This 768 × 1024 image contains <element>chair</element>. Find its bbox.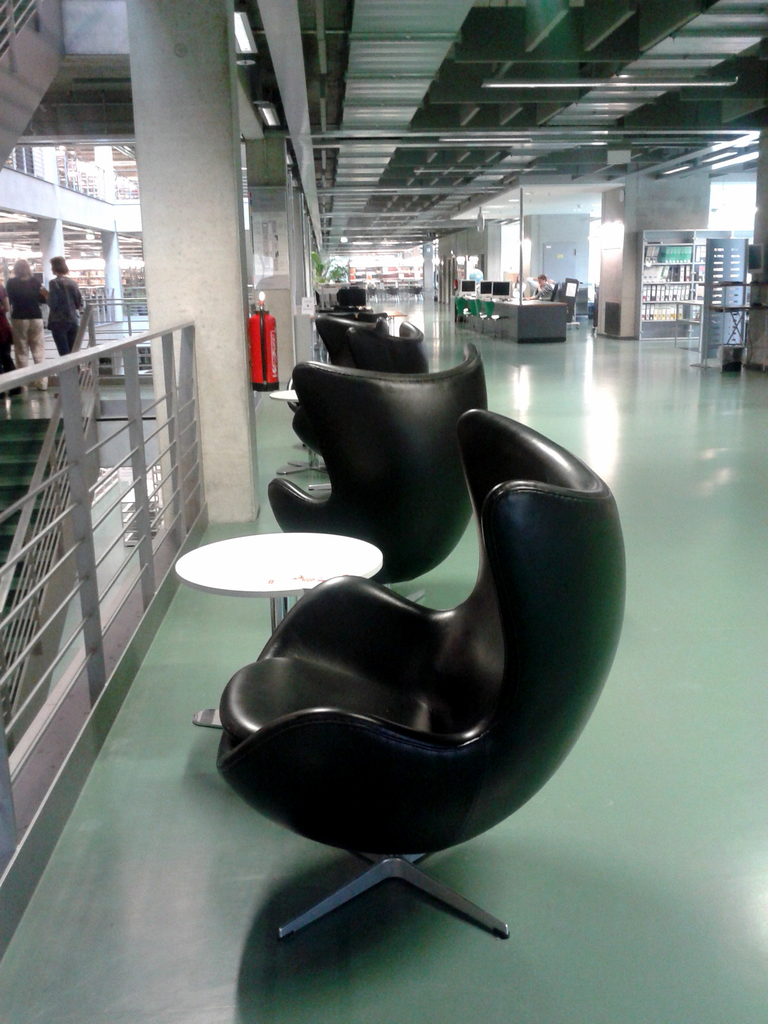
[312, 312, 387, 356].
